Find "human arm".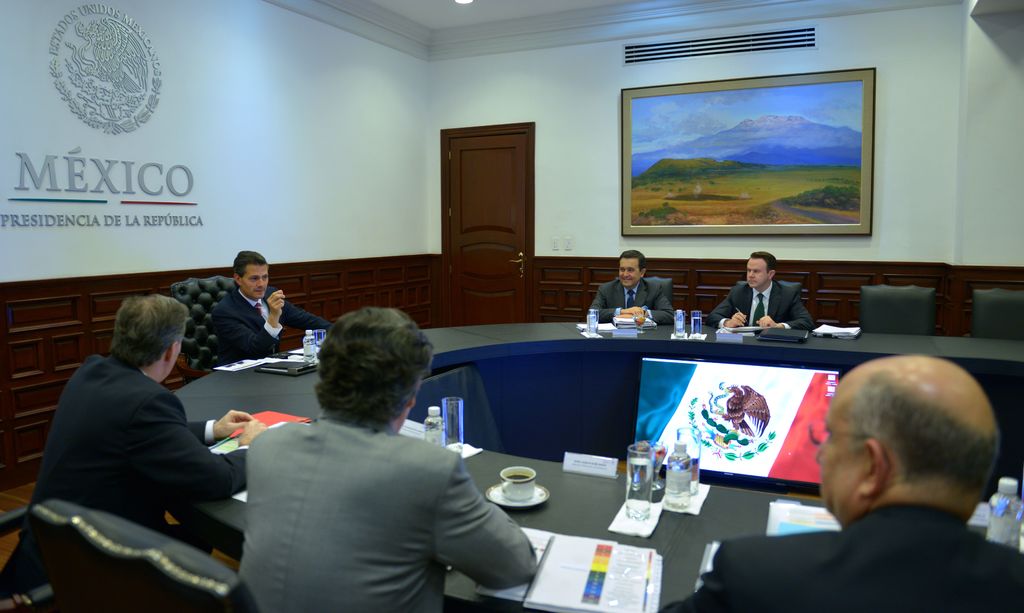
705:275:747:329.
